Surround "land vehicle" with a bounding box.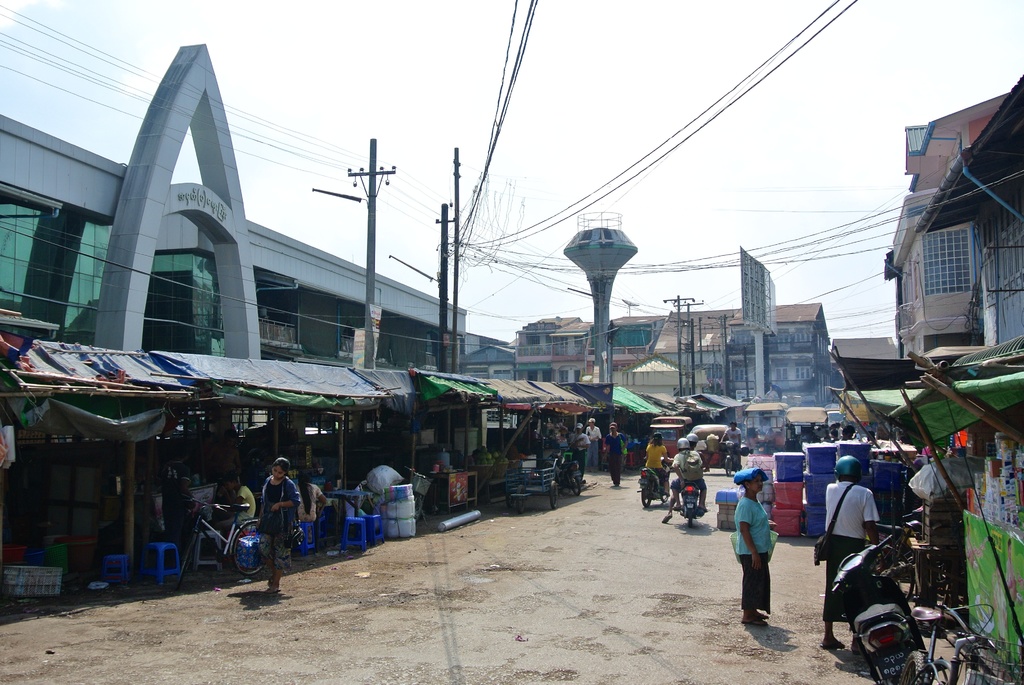
(x1=169, y1=489, x2=262, y2=588).
